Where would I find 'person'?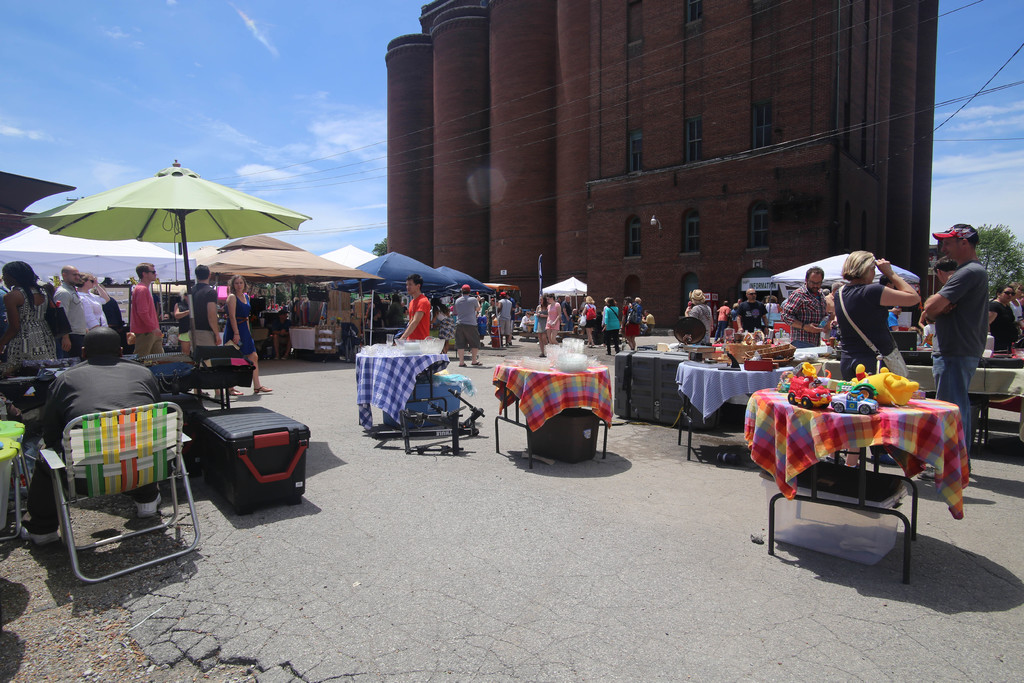
At <bbox>181, 268, 223, 349</bbox>.
